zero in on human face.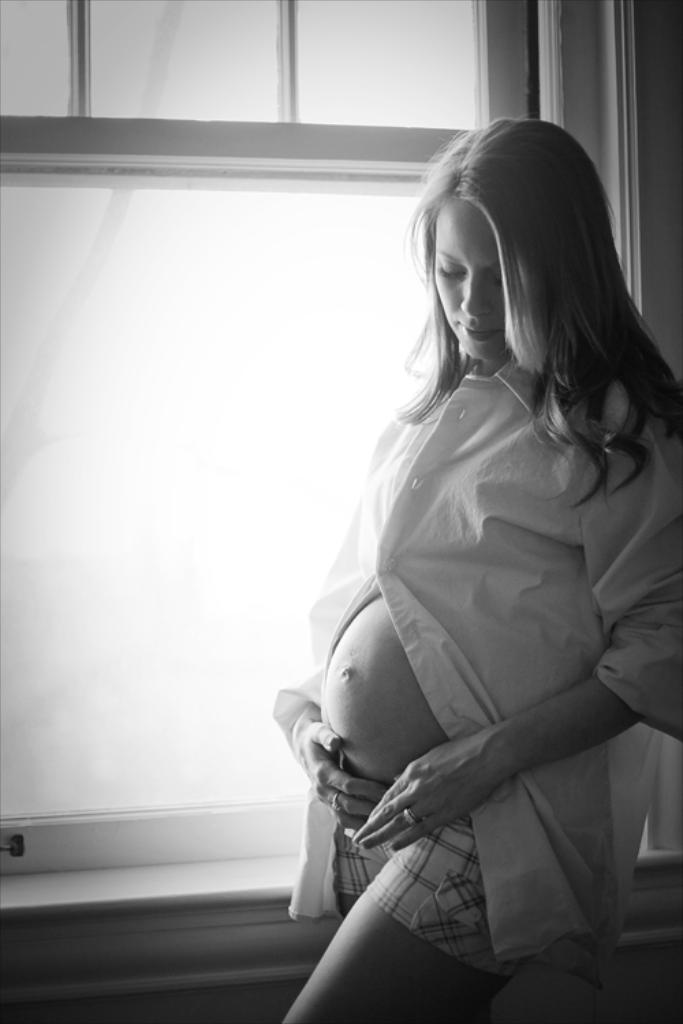
Zeroed in: bbox(430, 195, 500, 359).
